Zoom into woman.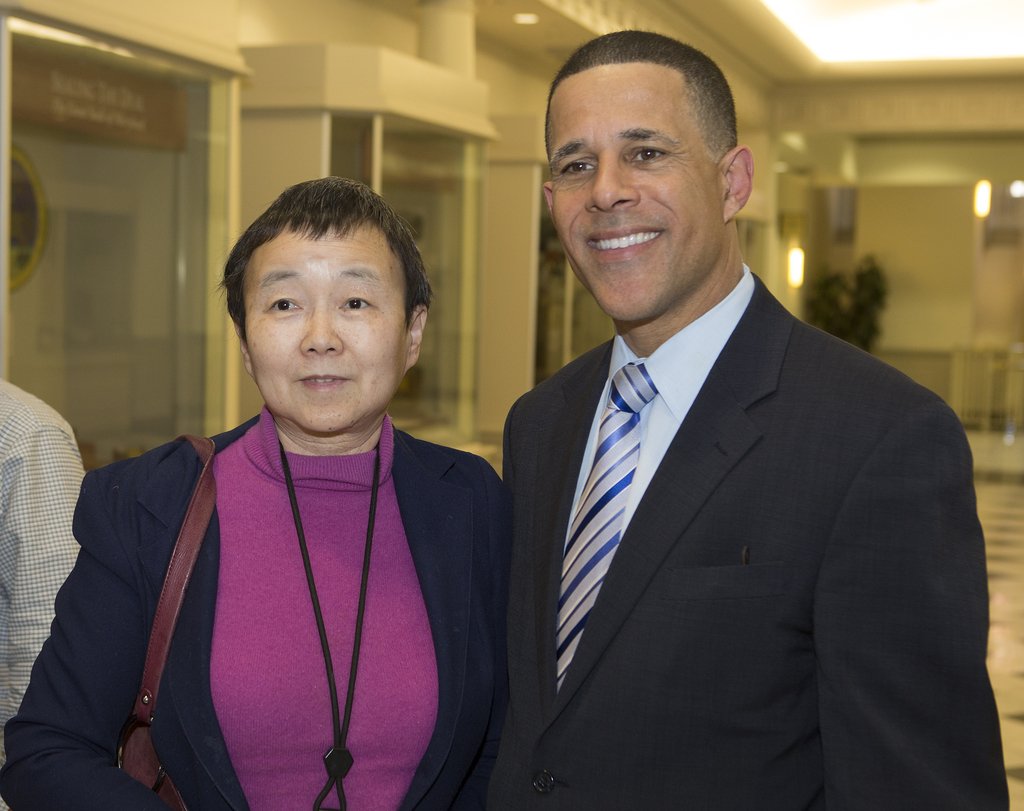
Zoom target: [45,179,524,810].
